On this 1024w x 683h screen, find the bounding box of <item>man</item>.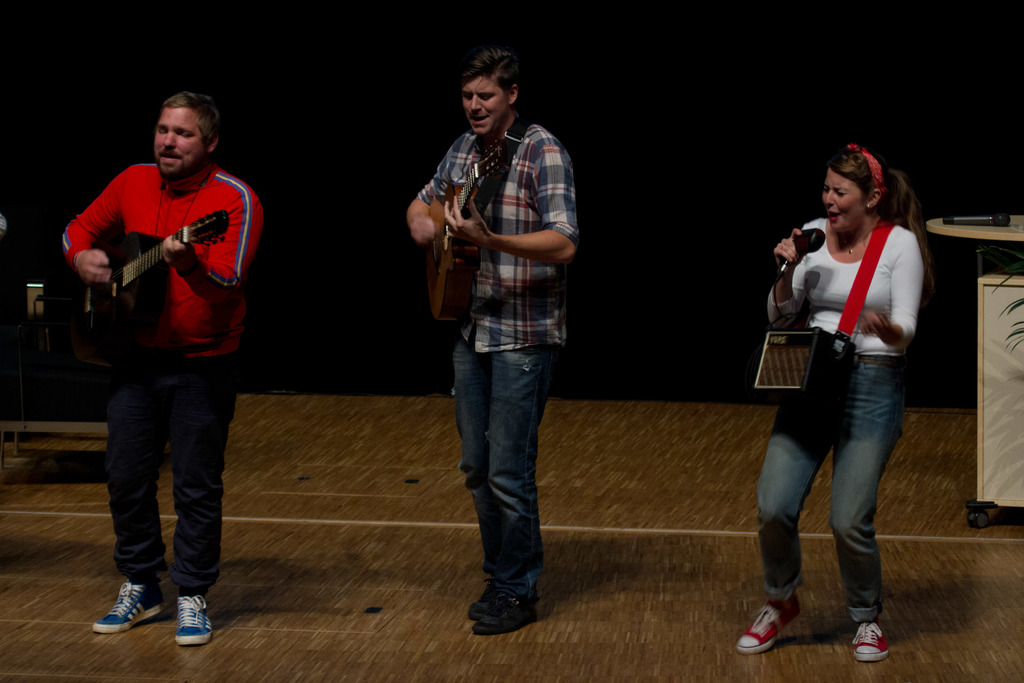
Bounding box: (left=397, top=48, right=578, bottom=635).
